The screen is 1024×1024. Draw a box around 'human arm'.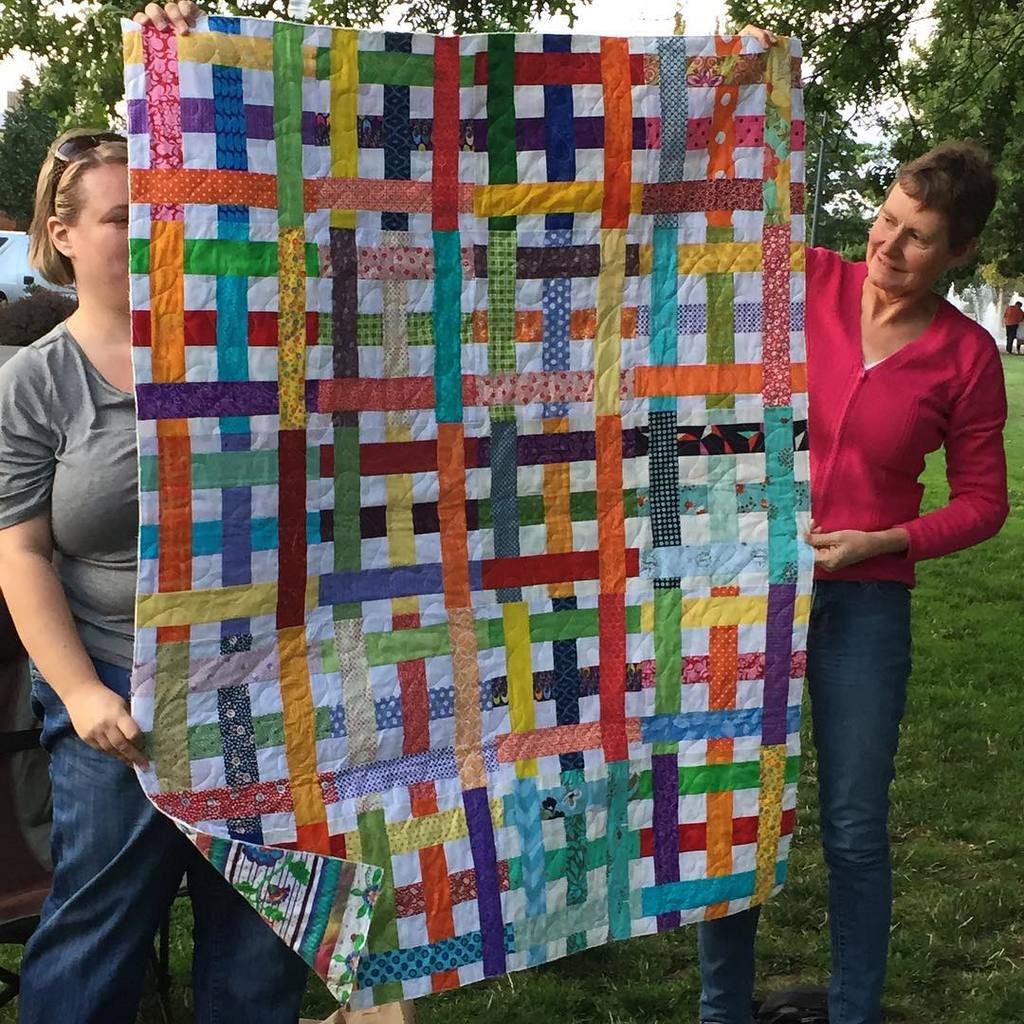
region(5, 316, 154, 797).
